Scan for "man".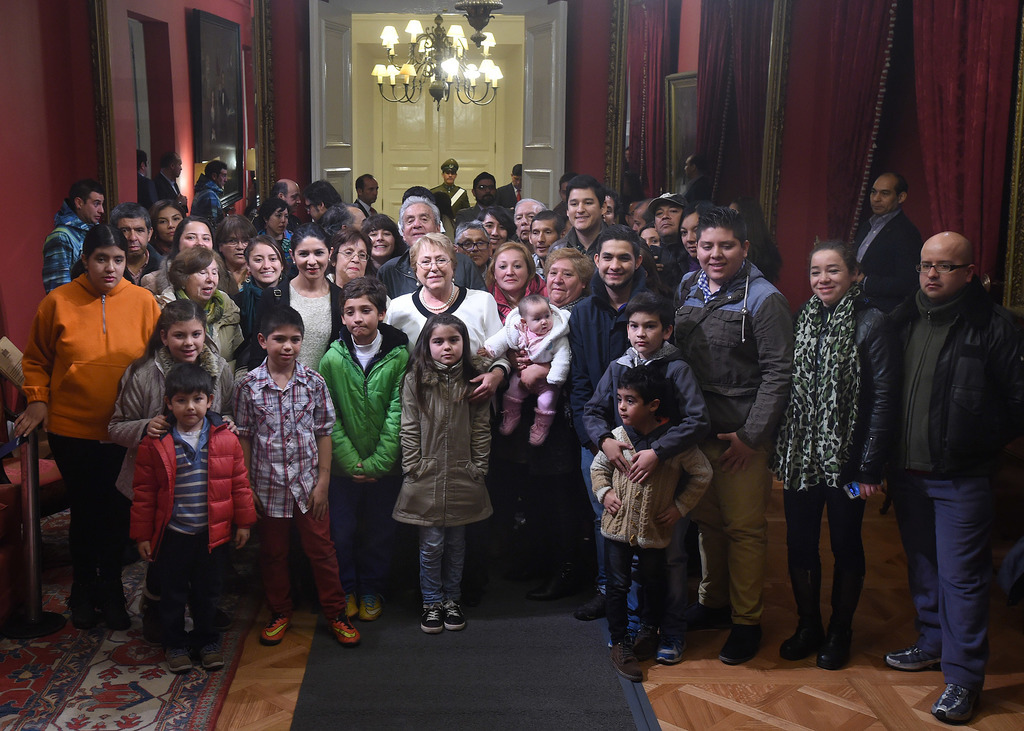
Scan result: [x1=71, y1=200, x2=167, y2=282].
